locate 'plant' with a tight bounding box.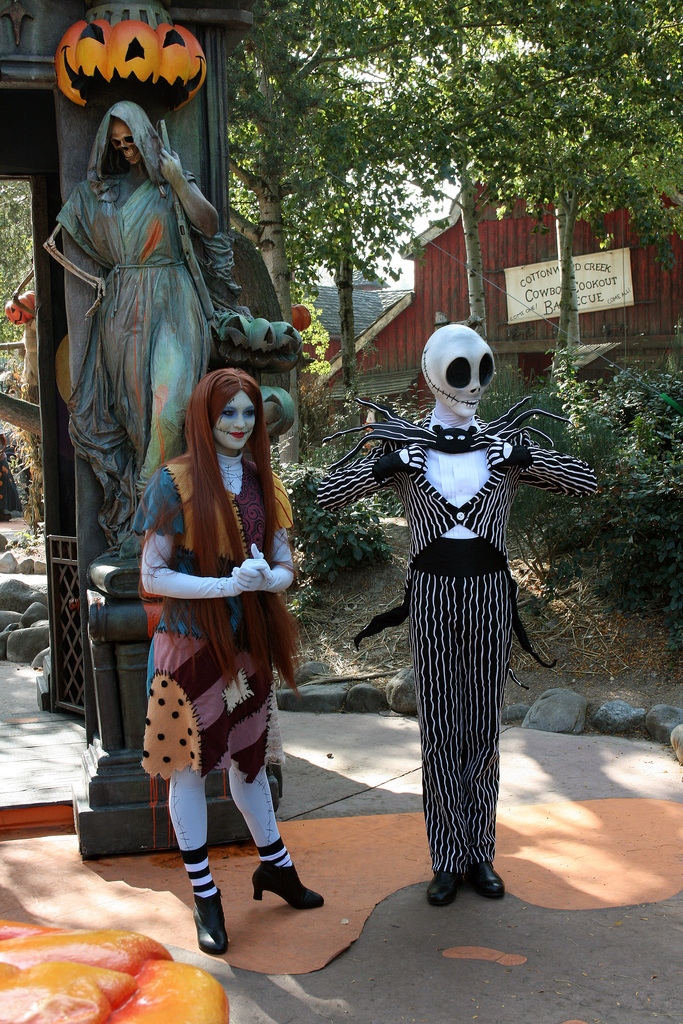
[x1=278, y1=470, x2=393, y2=587].
